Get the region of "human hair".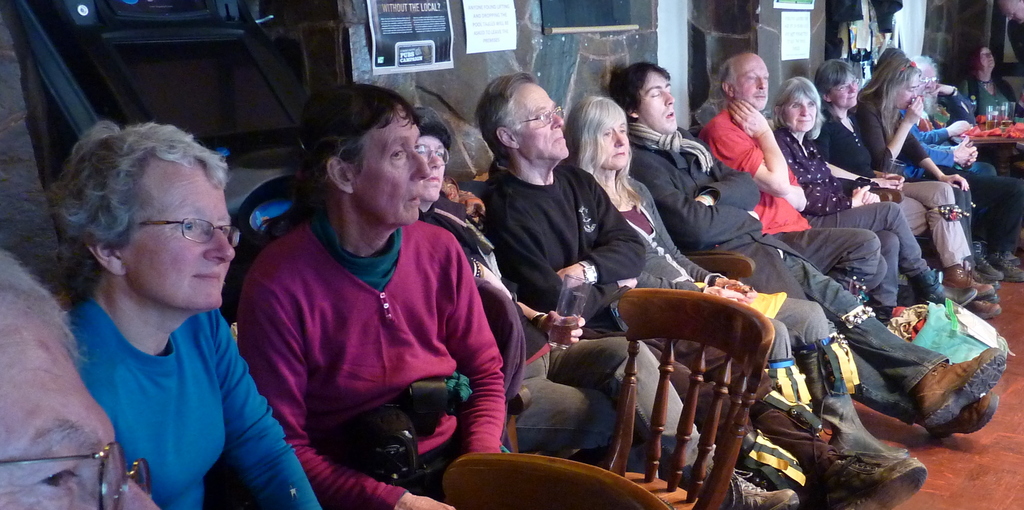
<region>295, 83, 426, 202</region>.
